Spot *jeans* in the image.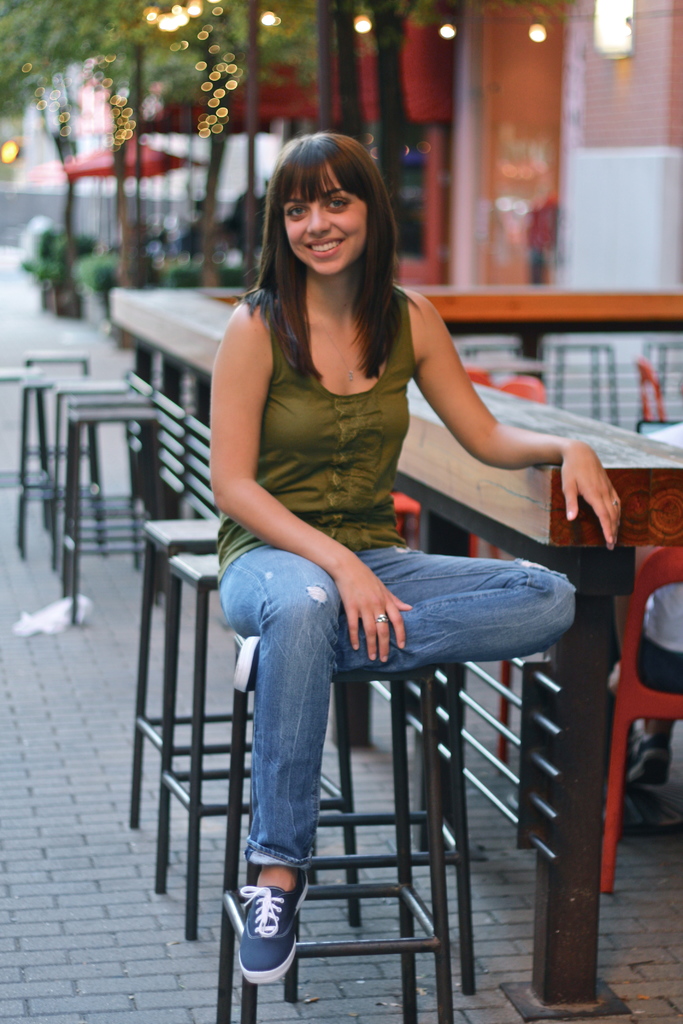
*jeans* found at 215/541/575/866.
